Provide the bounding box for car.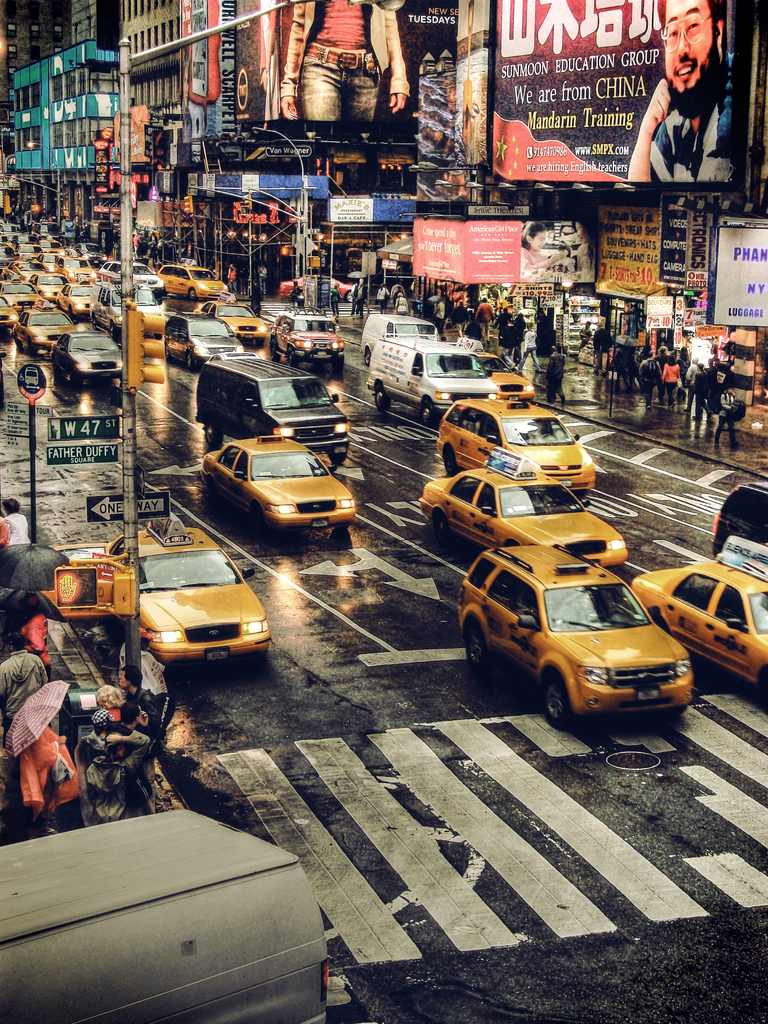
detection(455, 340, 534, 403).
